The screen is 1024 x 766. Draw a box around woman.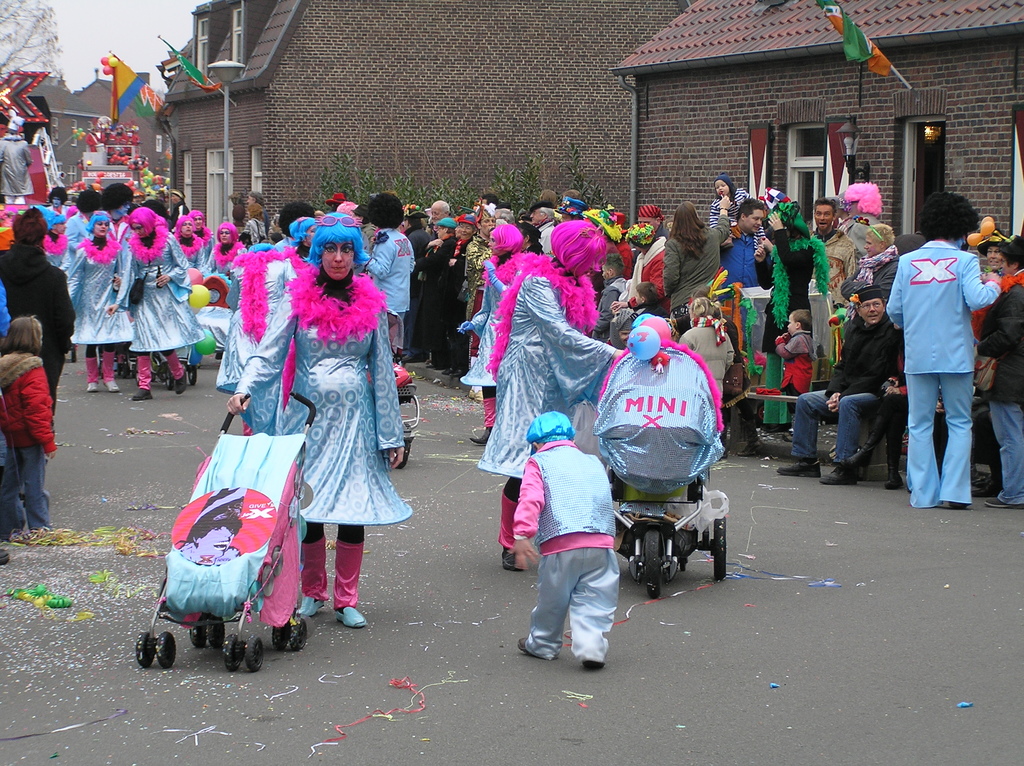
{"left": 262, "top": 203, "right": 402, "bottom": 635}.
